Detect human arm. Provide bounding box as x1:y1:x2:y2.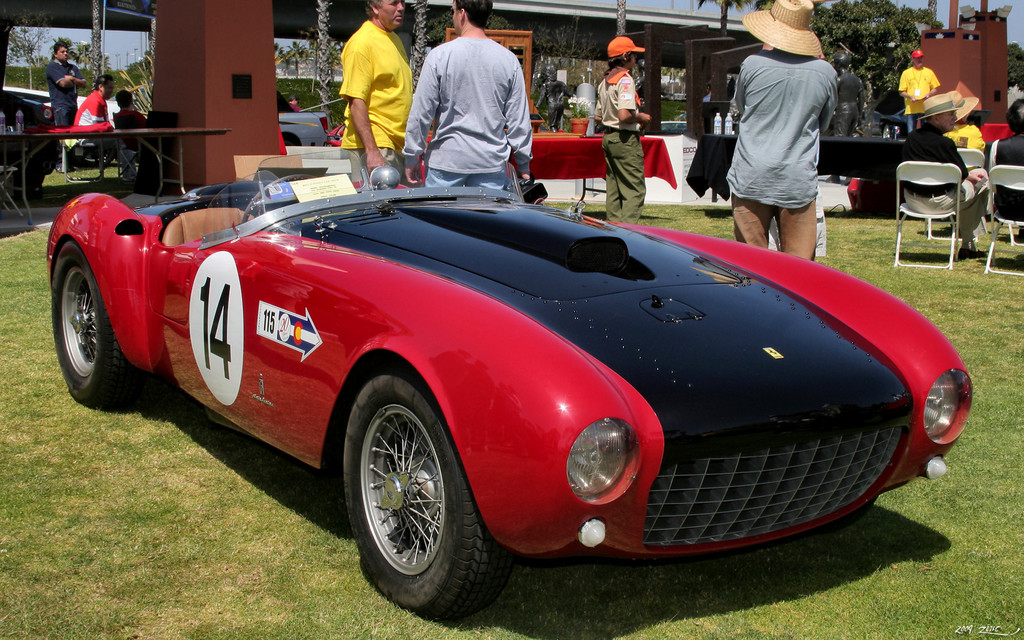
348:38:387:179.
